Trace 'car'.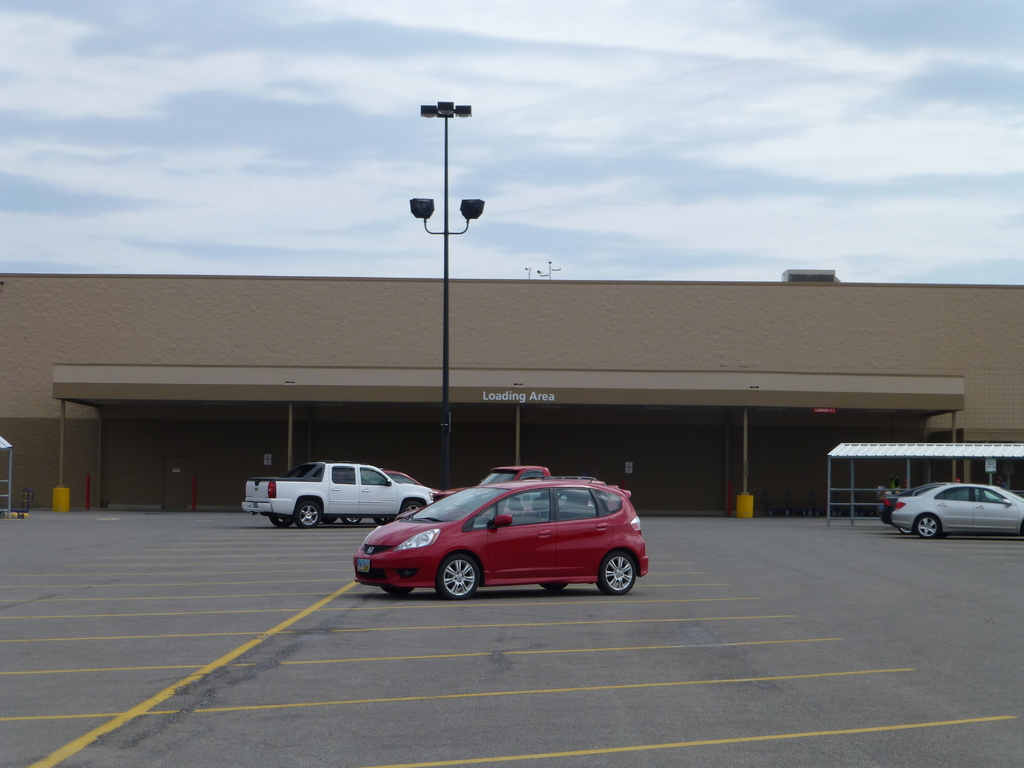
Traced to l=321, t=467, r=436, b=524.
